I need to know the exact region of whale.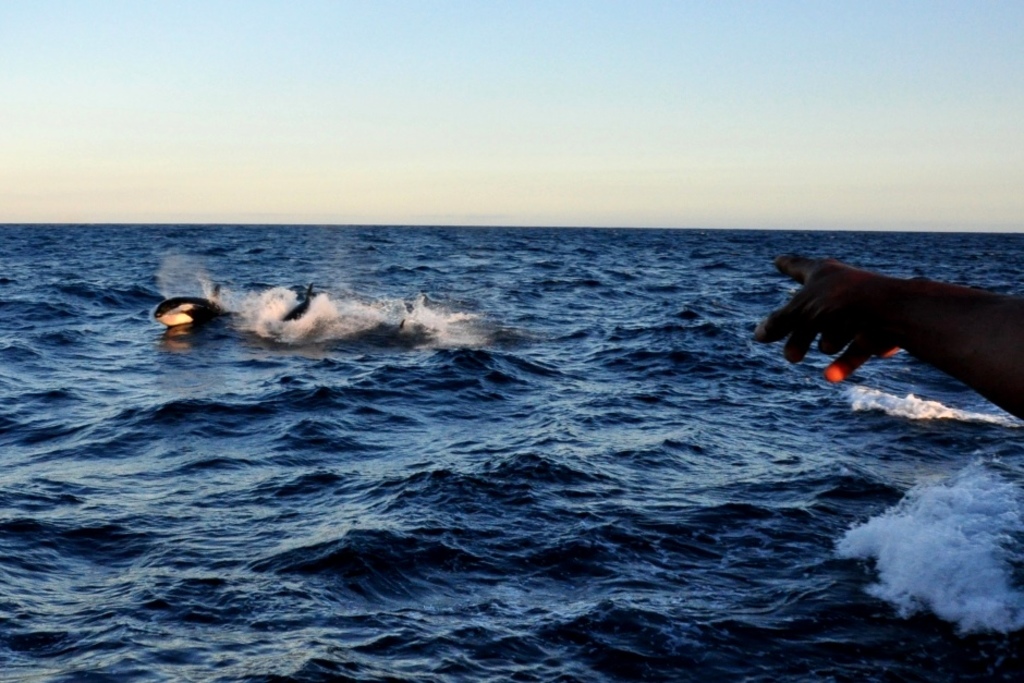
Region: locate(155, 281, 315, 330).
